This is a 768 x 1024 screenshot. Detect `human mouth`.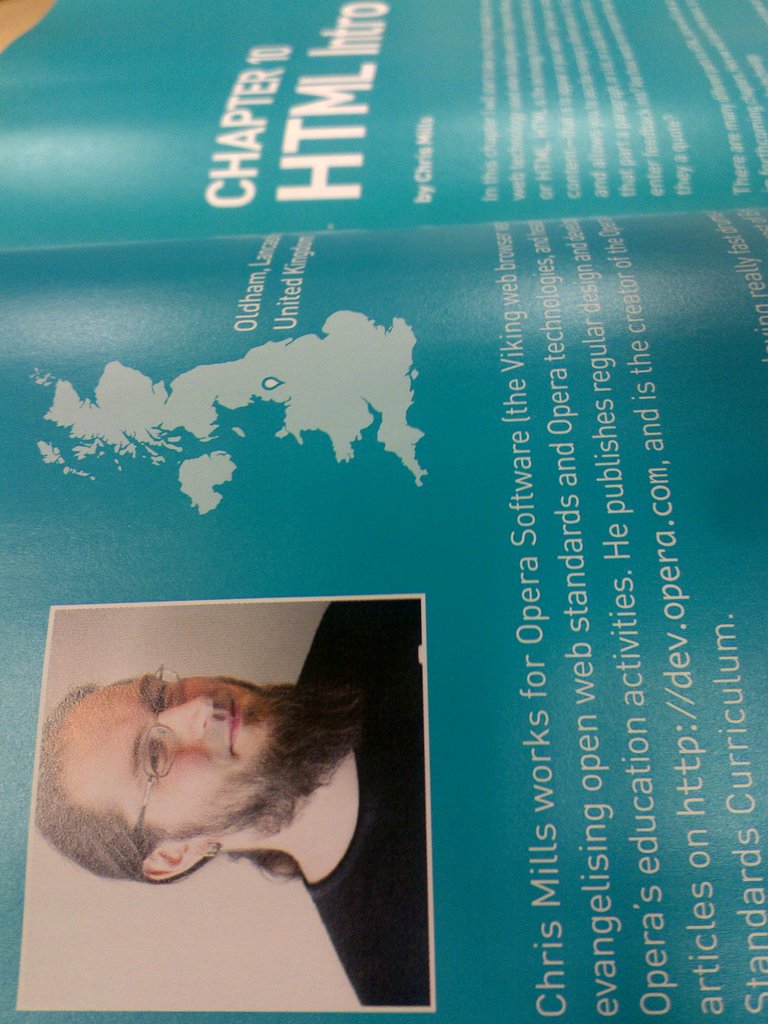
bbox=(219, 687, 254, 758).
